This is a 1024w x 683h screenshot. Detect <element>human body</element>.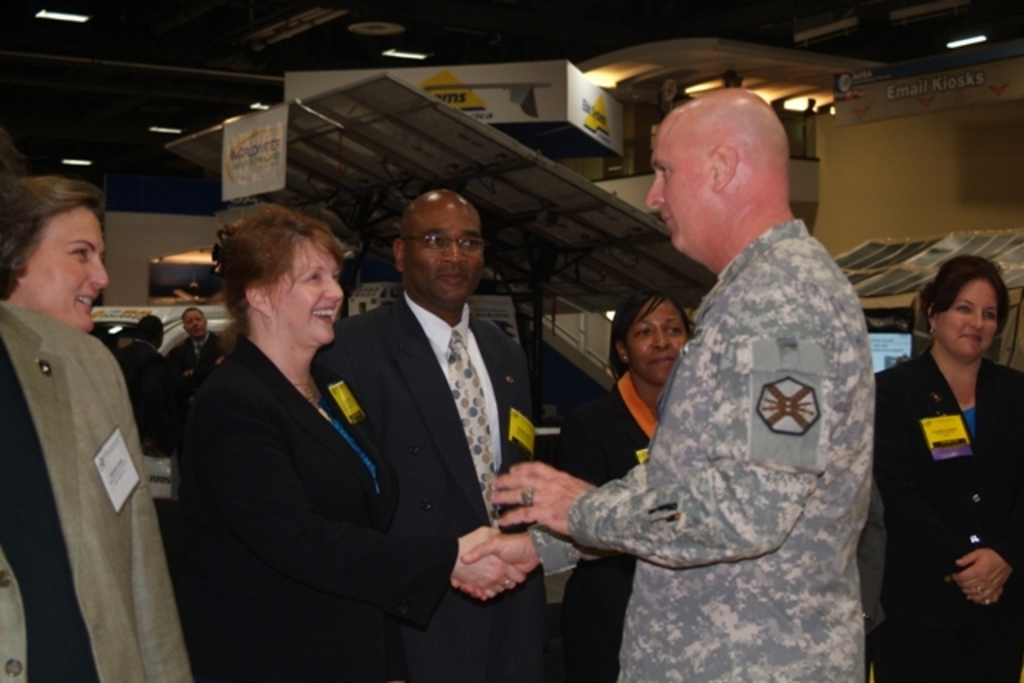
<bbox>541, 373, 669, 681</bbox>.
